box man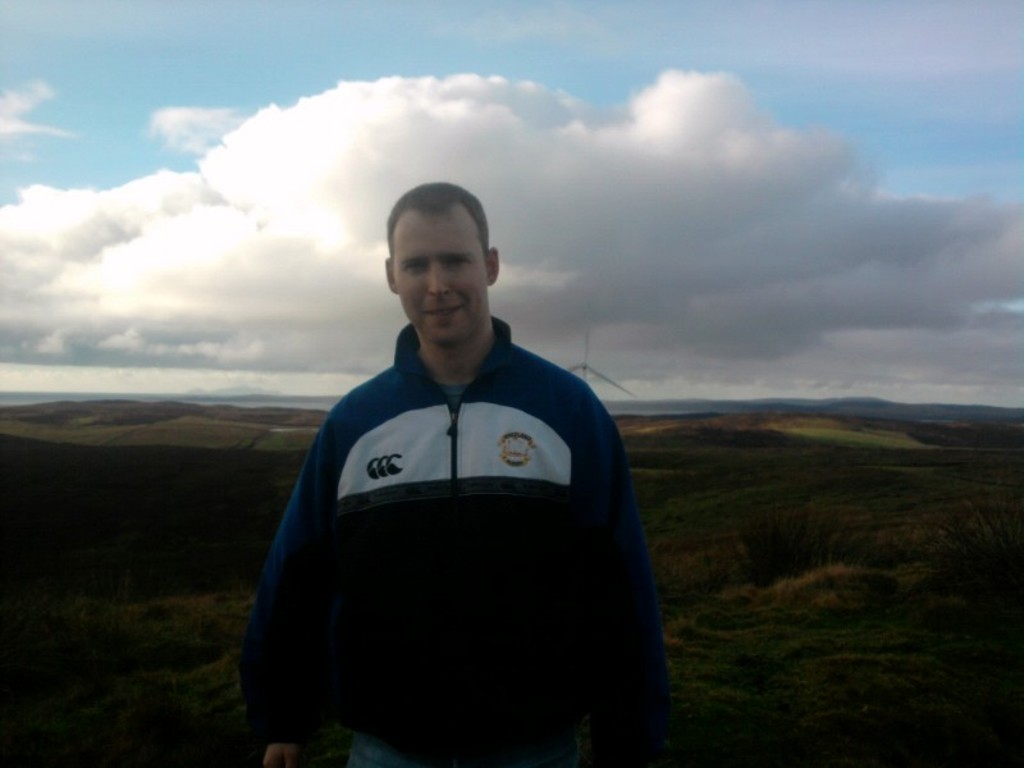
left=247, top=182, right=658, bottom=755
